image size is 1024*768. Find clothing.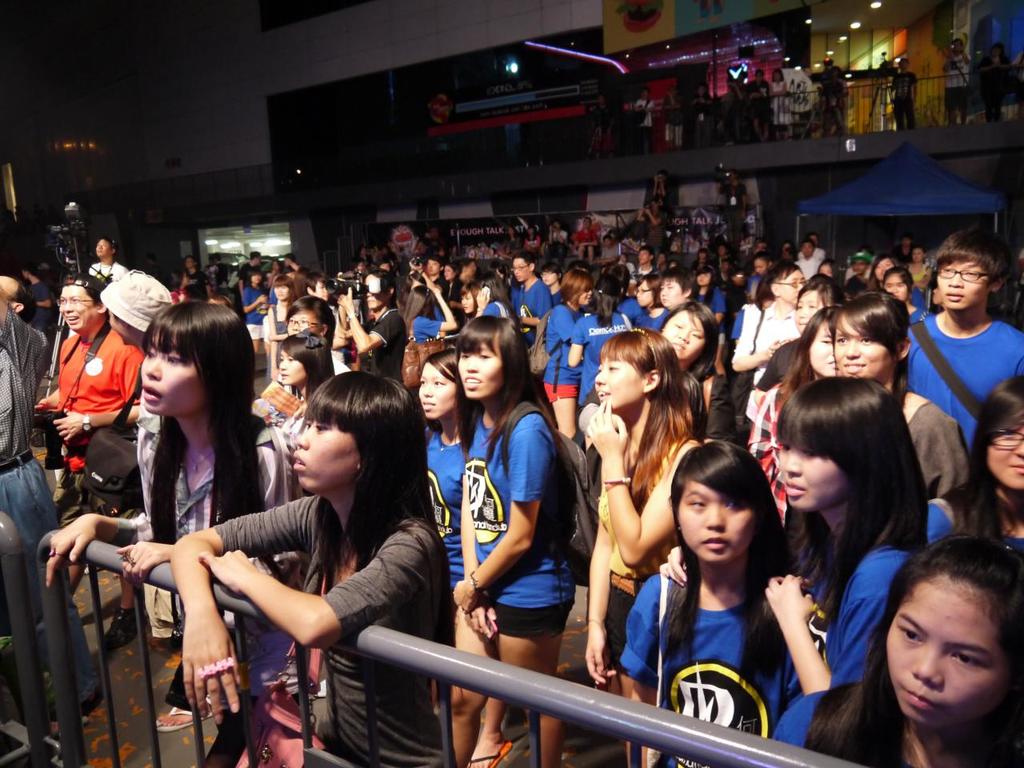
905, 307, 1023, 455.
